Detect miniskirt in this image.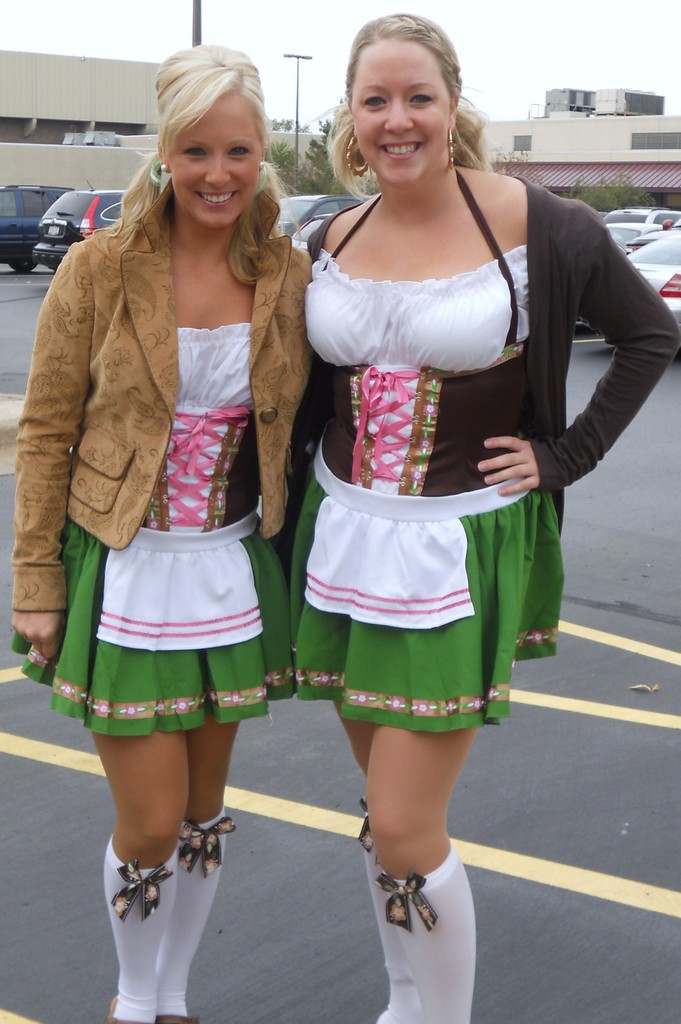
Detection: (x1=286, y1=430, x2=566, y2=726).
